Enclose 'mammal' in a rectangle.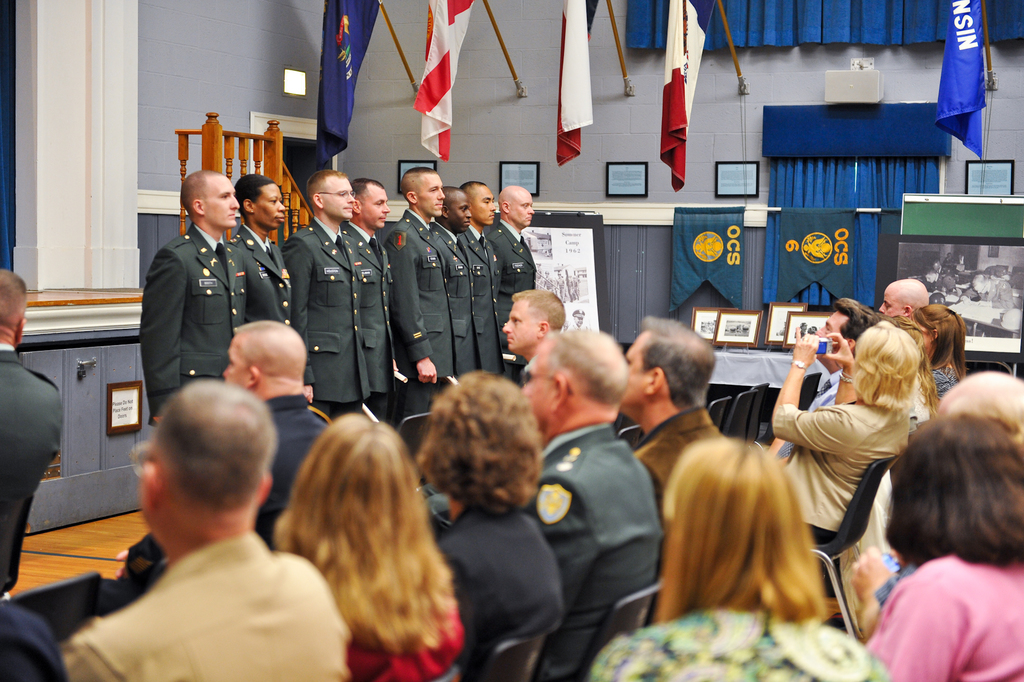
<box>0,270,61,597</box>.
